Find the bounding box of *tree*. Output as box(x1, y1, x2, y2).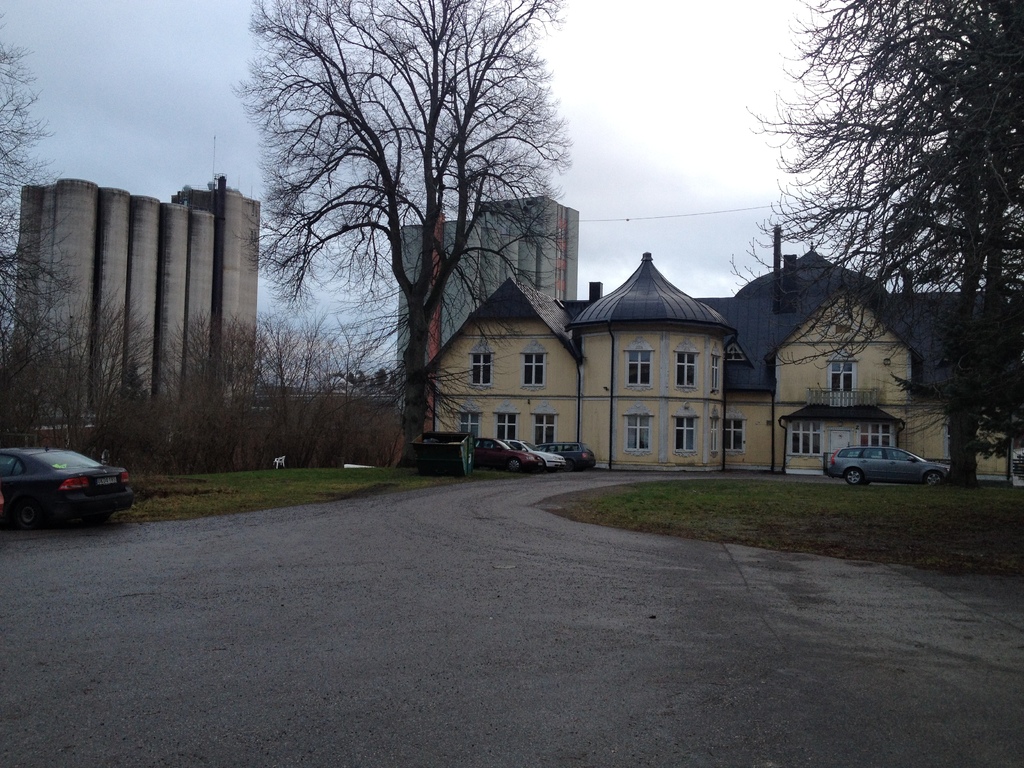
box(719, 0, 1023, 484).
